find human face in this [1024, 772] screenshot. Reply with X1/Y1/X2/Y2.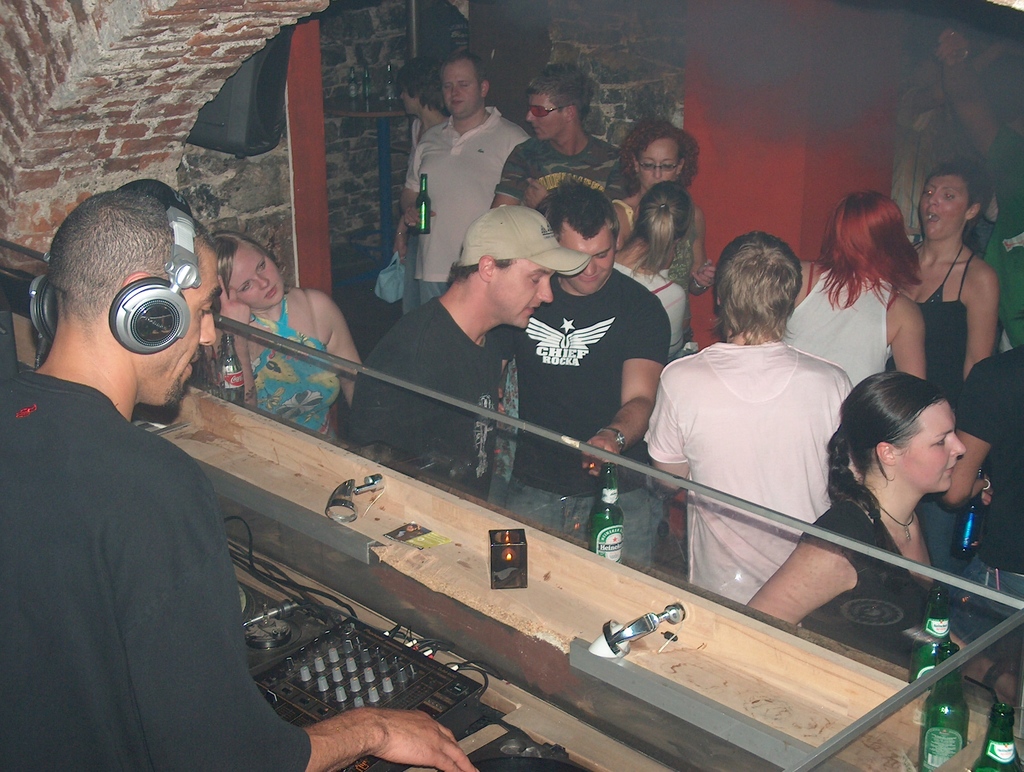
895/403/969/492.
